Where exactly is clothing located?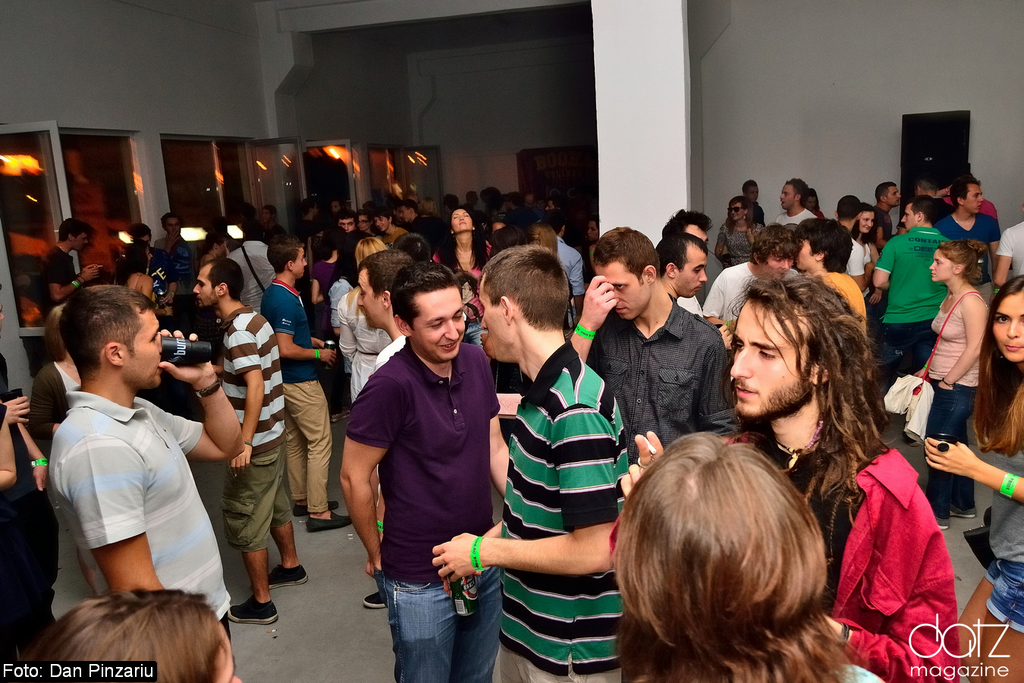
Its bounding box is [left=225, top=241, right=276, bottom=317].
